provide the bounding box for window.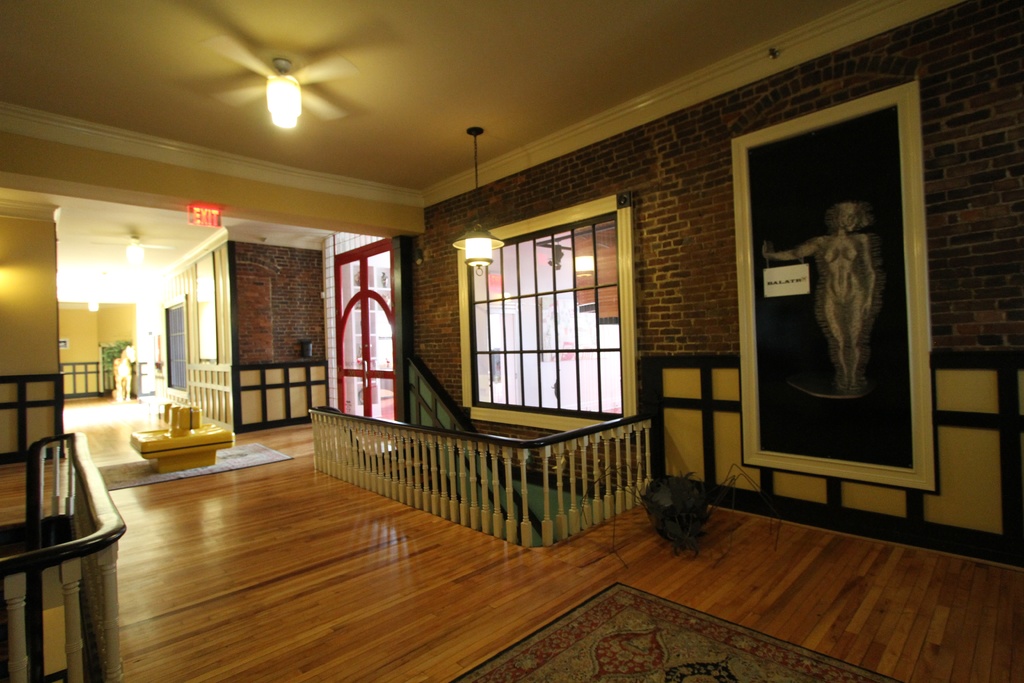
l=462, t=235, r=621, b=415.
